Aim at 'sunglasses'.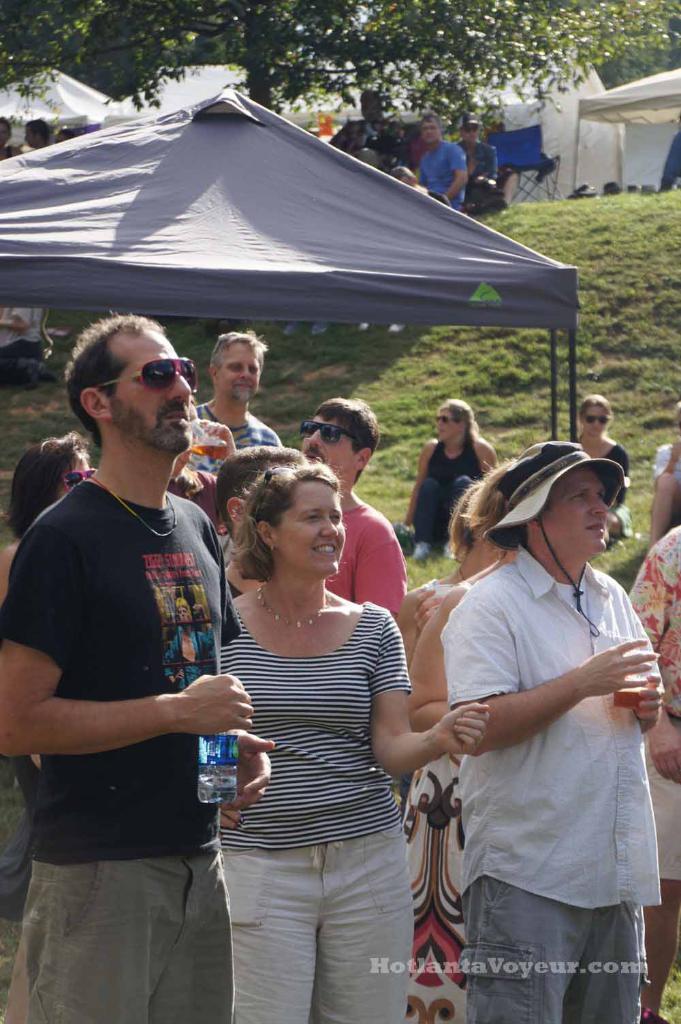
Aimed at {"x1": 93, "y1": 358, "x2": 200, "y2": 392}.
